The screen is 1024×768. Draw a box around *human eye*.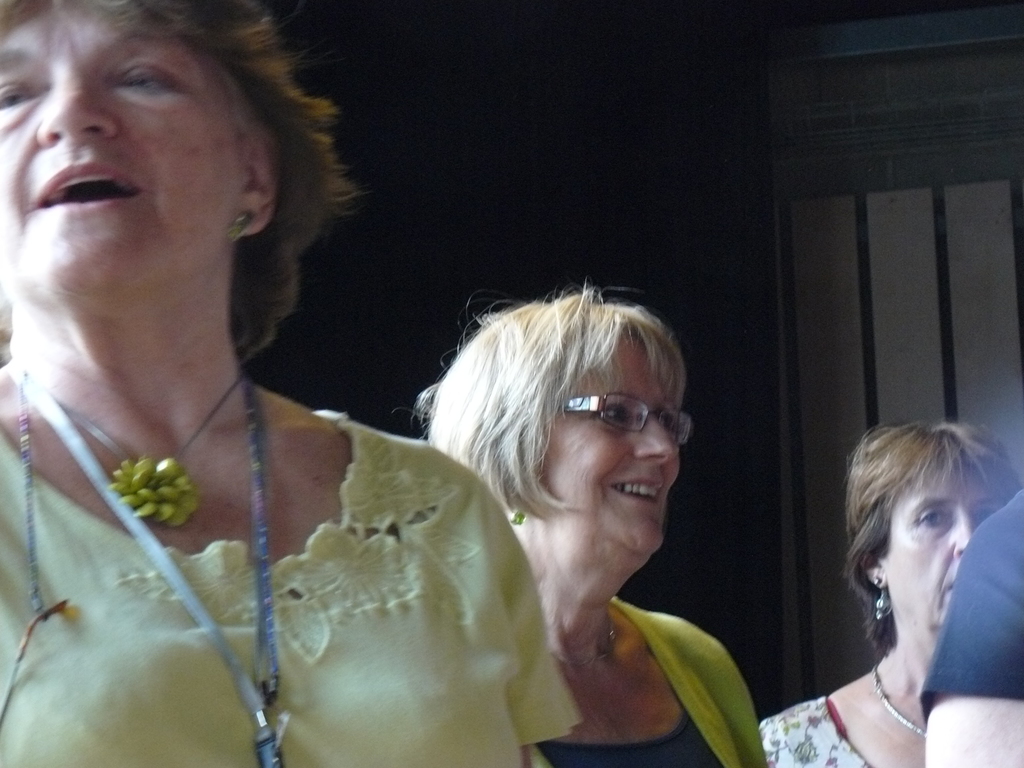
rect(108, 68, 173, 94).
